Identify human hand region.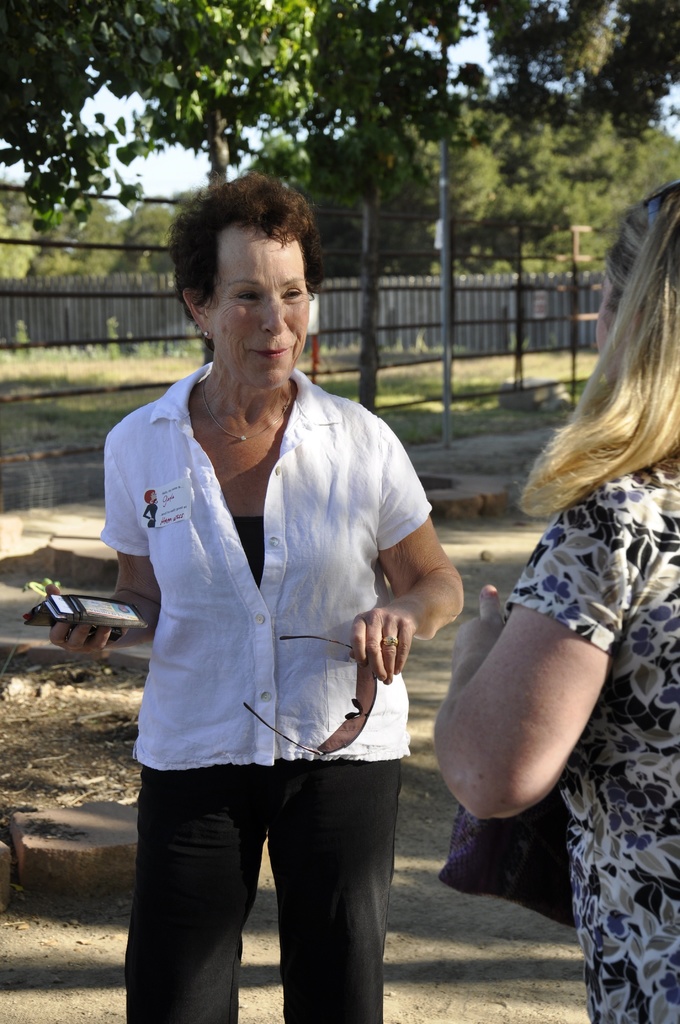
Region: [left=448, top=584, right=510, bottom=646].
